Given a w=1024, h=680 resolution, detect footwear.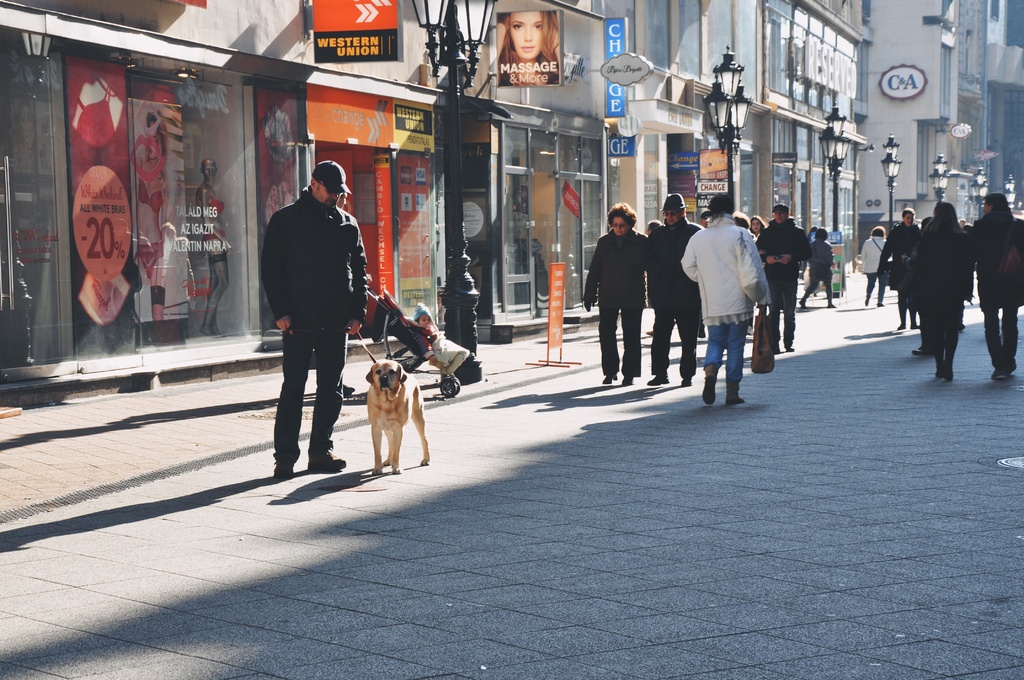
crop(271, 454, 297, 480).
